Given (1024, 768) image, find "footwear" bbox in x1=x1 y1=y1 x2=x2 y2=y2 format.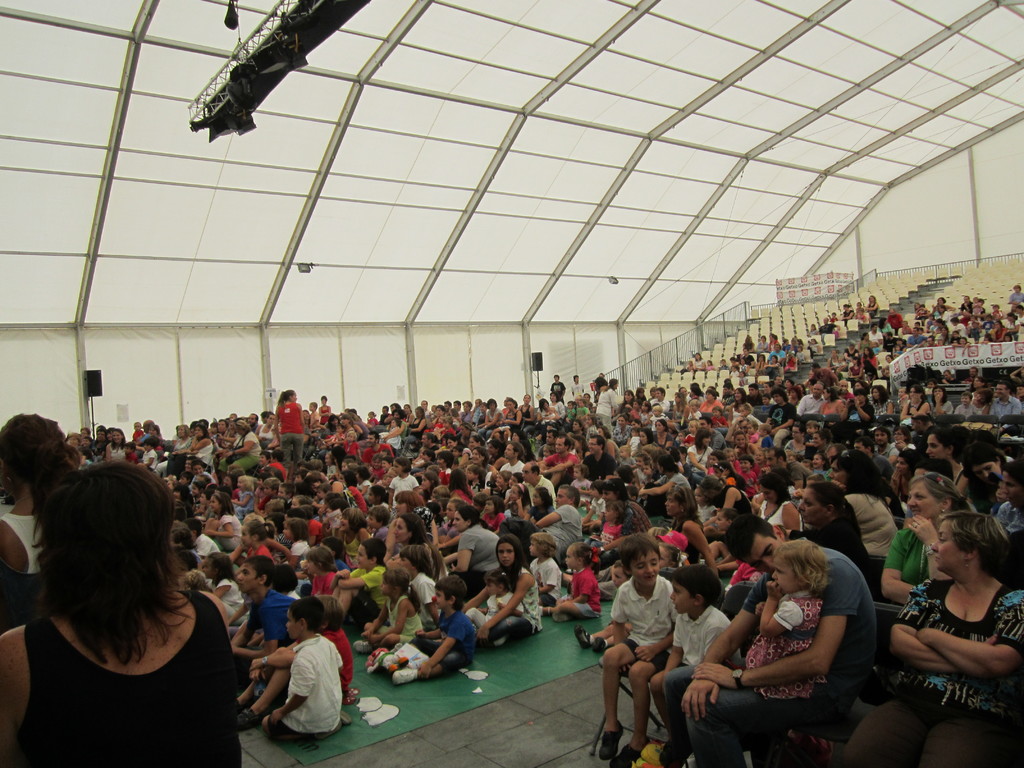
x1=340 y1=706 x2=351 y2=728.
